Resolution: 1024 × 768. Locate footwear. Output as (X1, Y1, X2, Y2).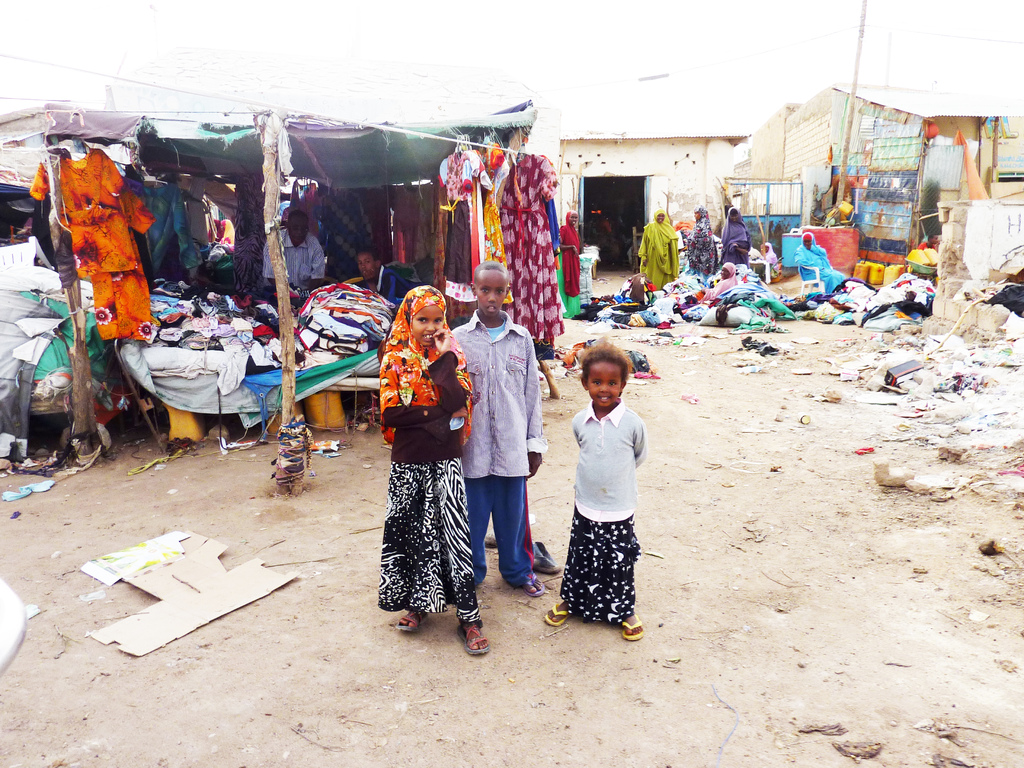
(516, 571, 544, 603).
